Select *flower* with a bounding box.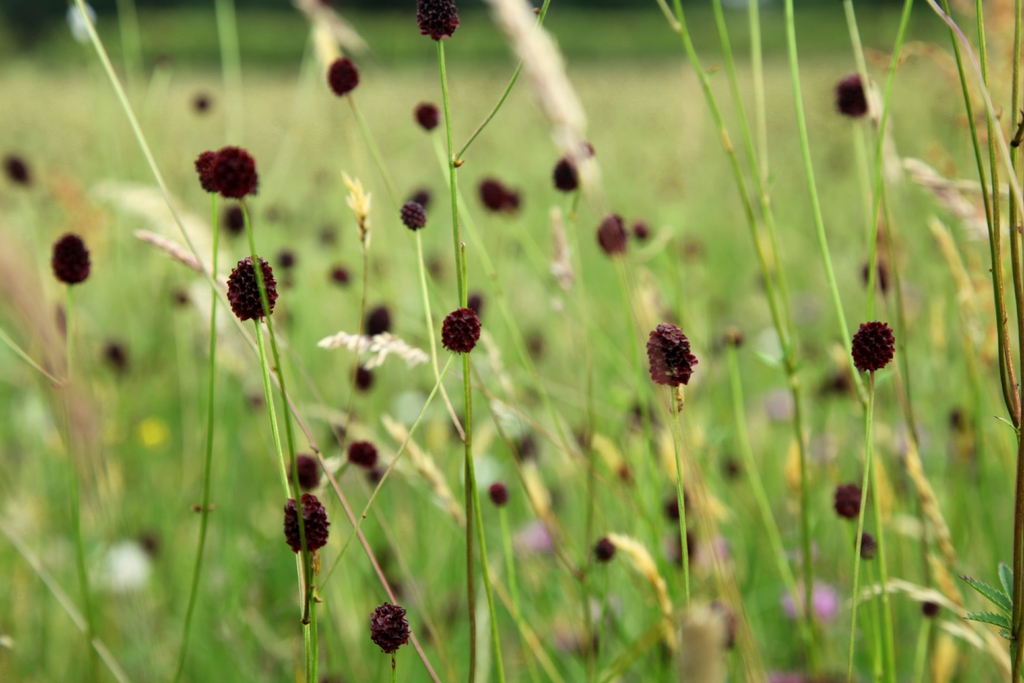
rect(223, 252, 296, 329).
